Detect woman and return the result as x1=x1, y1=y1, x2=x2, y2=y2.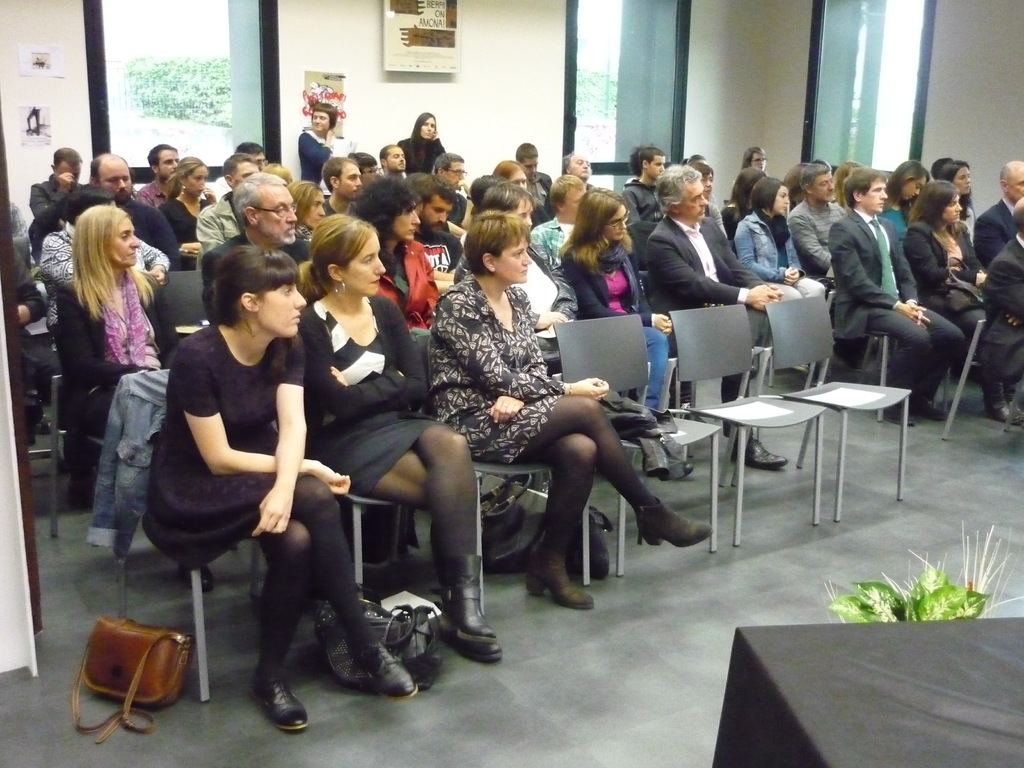
x1=742, y1=145, x2=768, y2=169.
